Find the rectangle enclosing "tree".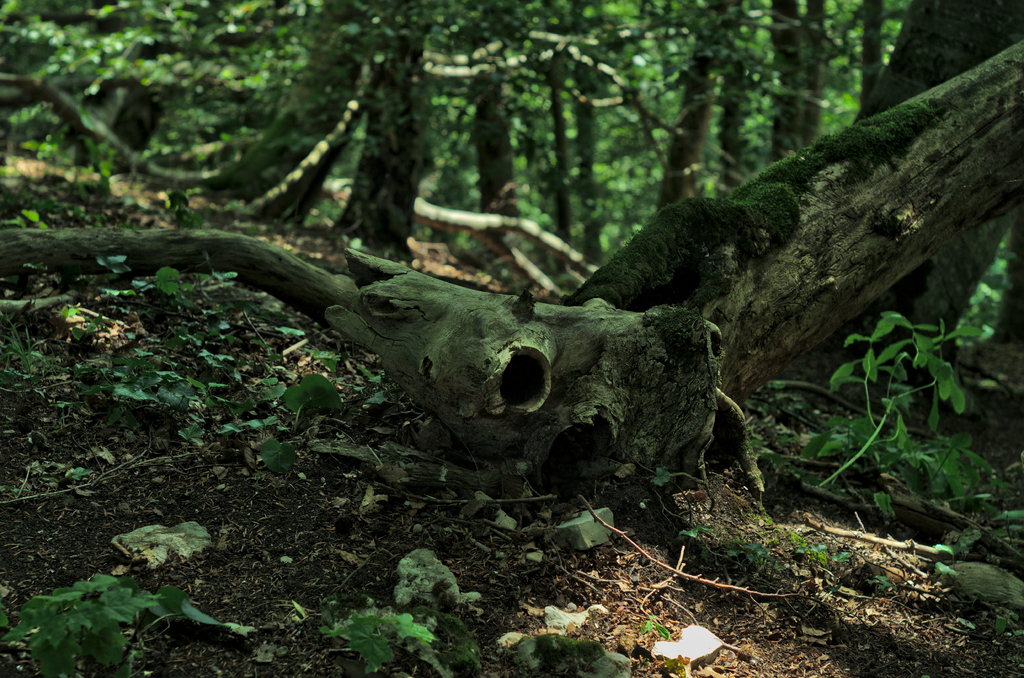
locate(0, 0, 1021, 509).
